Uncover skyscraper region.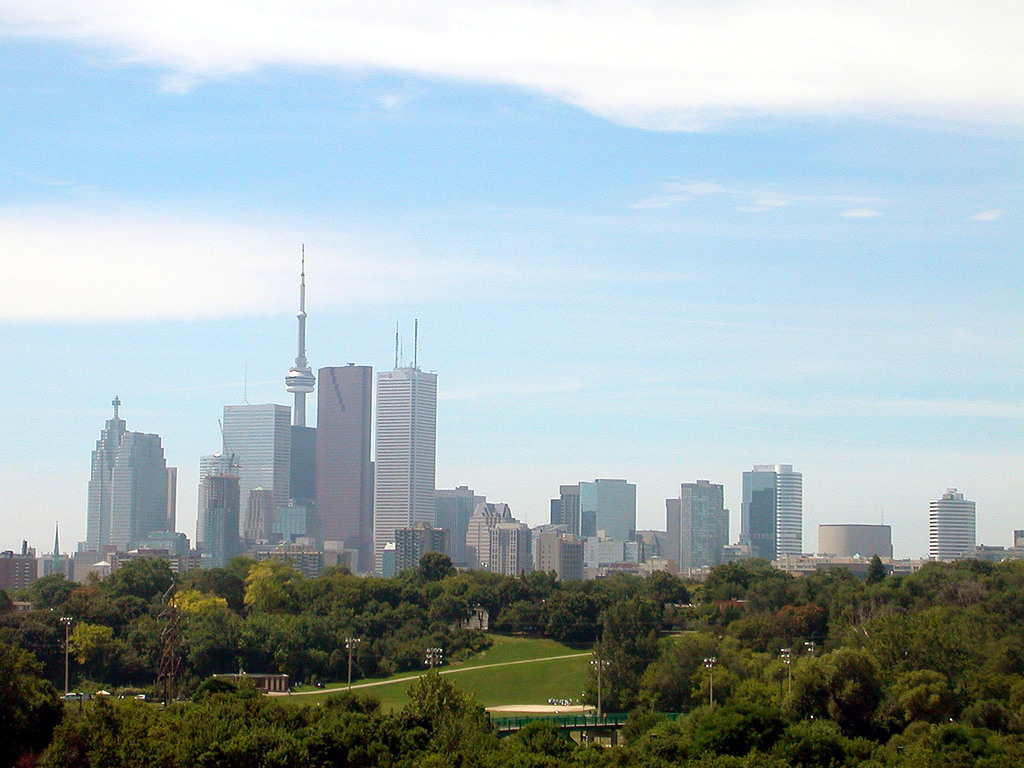
Uncovered: 371 367 439 584.
